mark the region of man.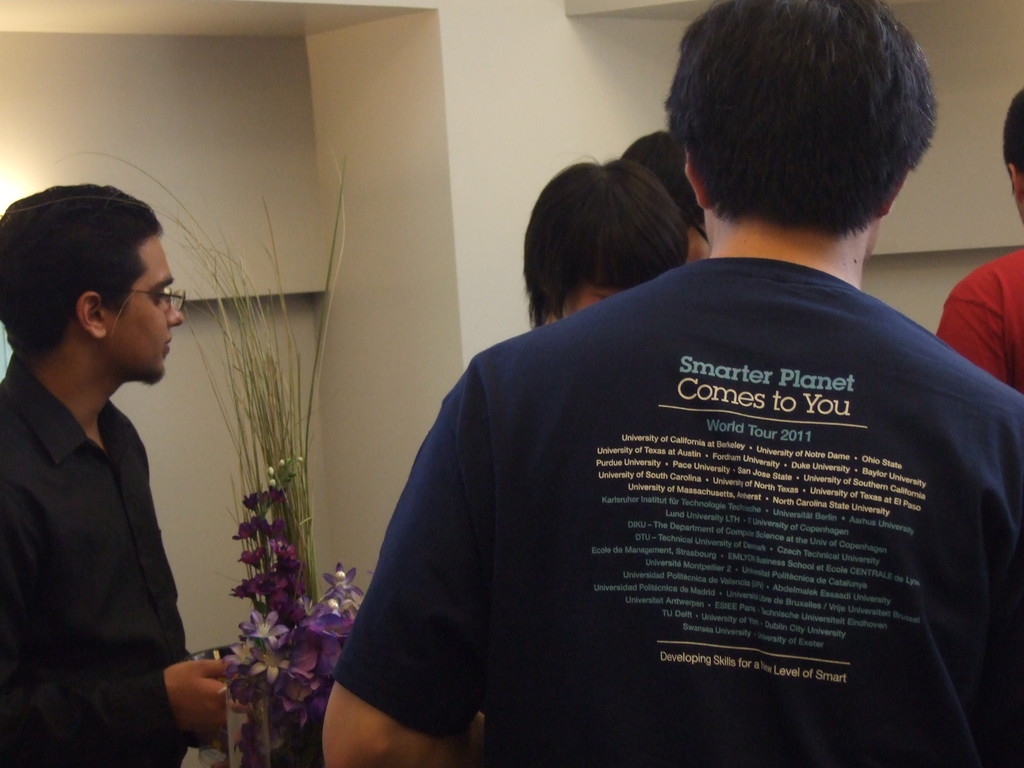
Region: {"left": 319, "top": 0, "right": 1023, "bottom": 767}.
